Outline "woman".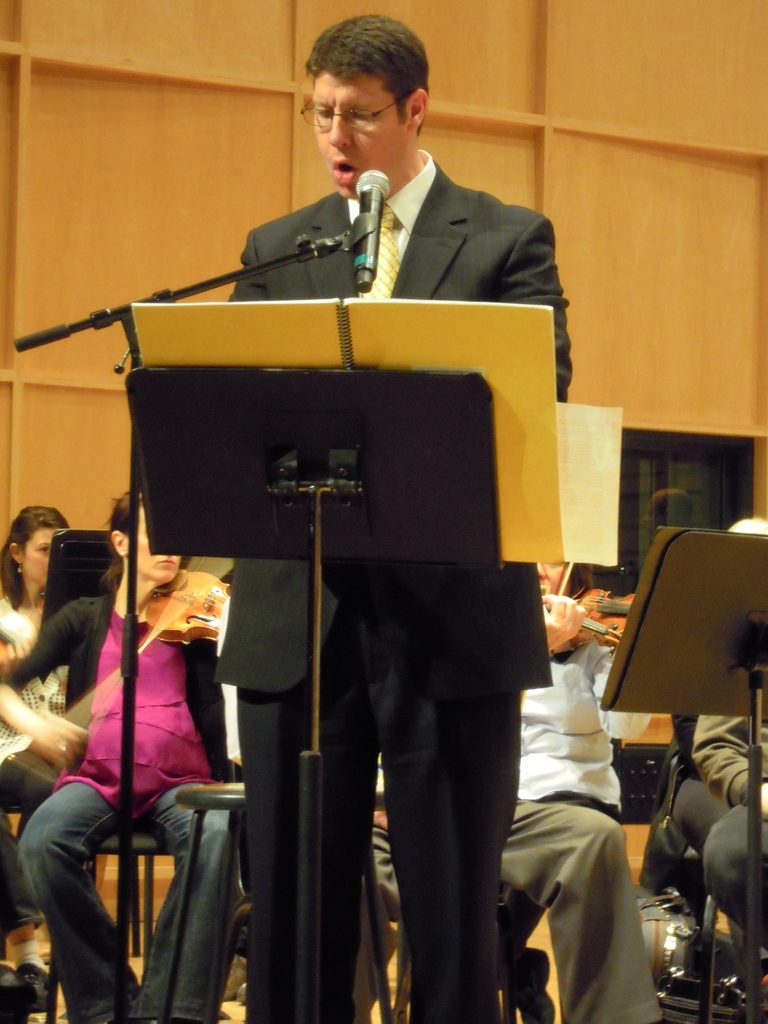
Outline: bbox=[0, 506, 93, 998].
